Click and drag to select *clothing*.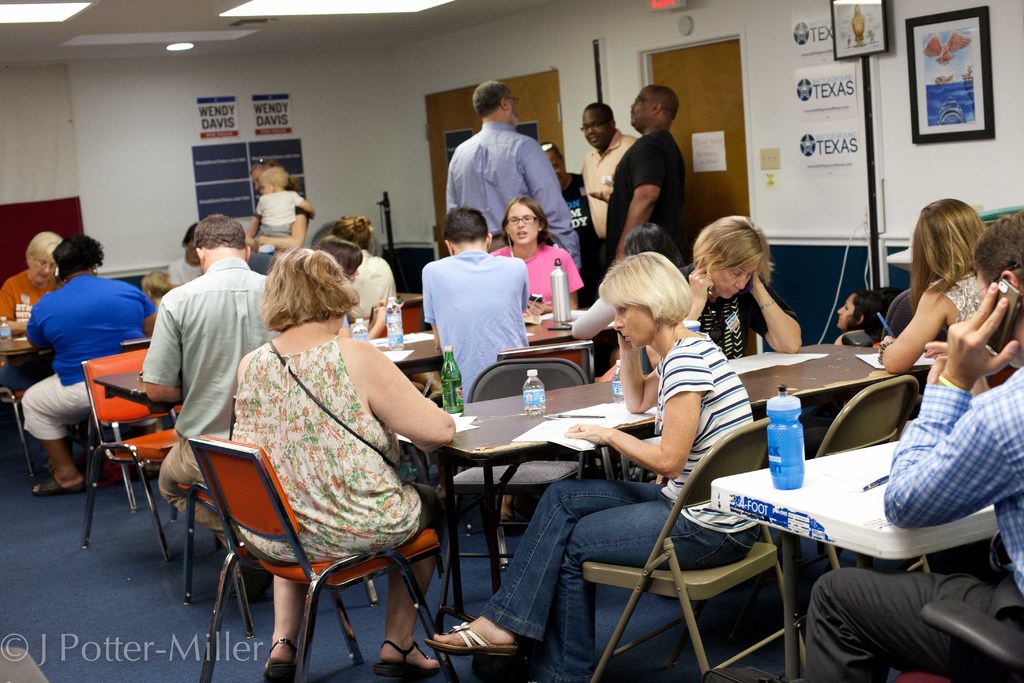
Selection: x1=481 y1=240 x2=583 y2=411.
